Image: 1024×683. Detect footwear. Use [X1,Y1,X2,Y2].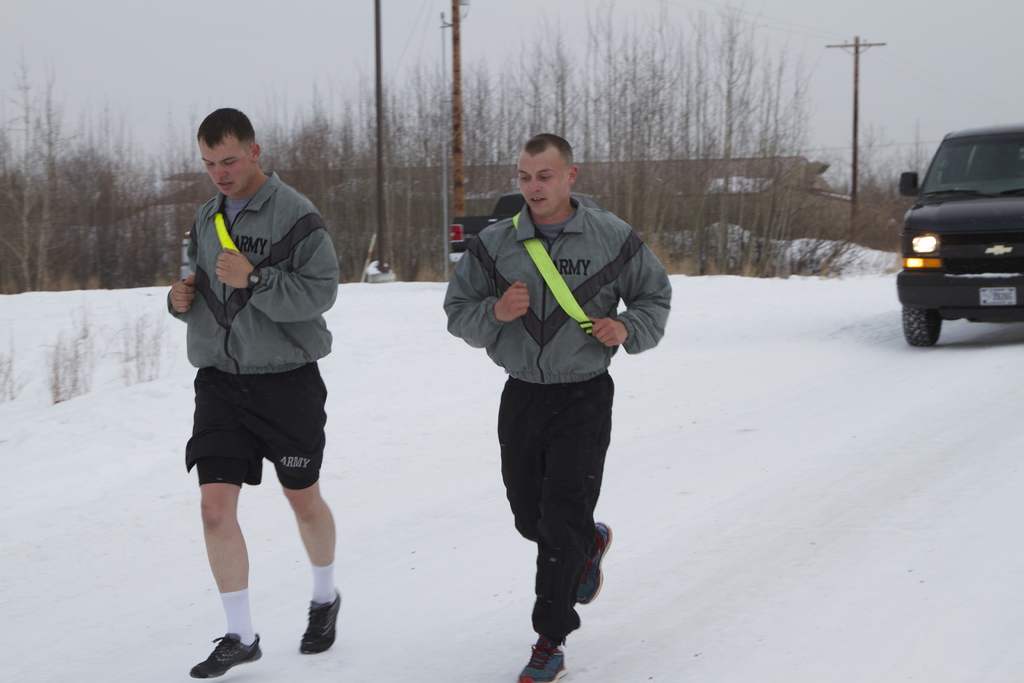
[191,632,261,678].
